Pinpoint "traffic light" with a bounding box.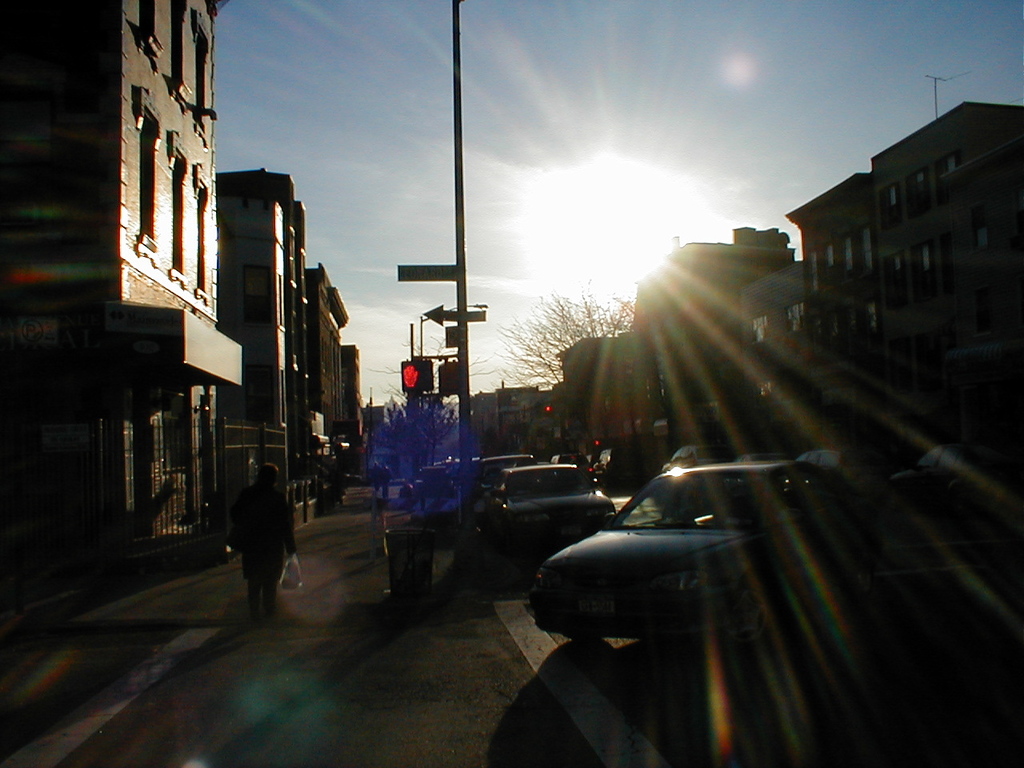
select_region(594, 442, 598, 444).
